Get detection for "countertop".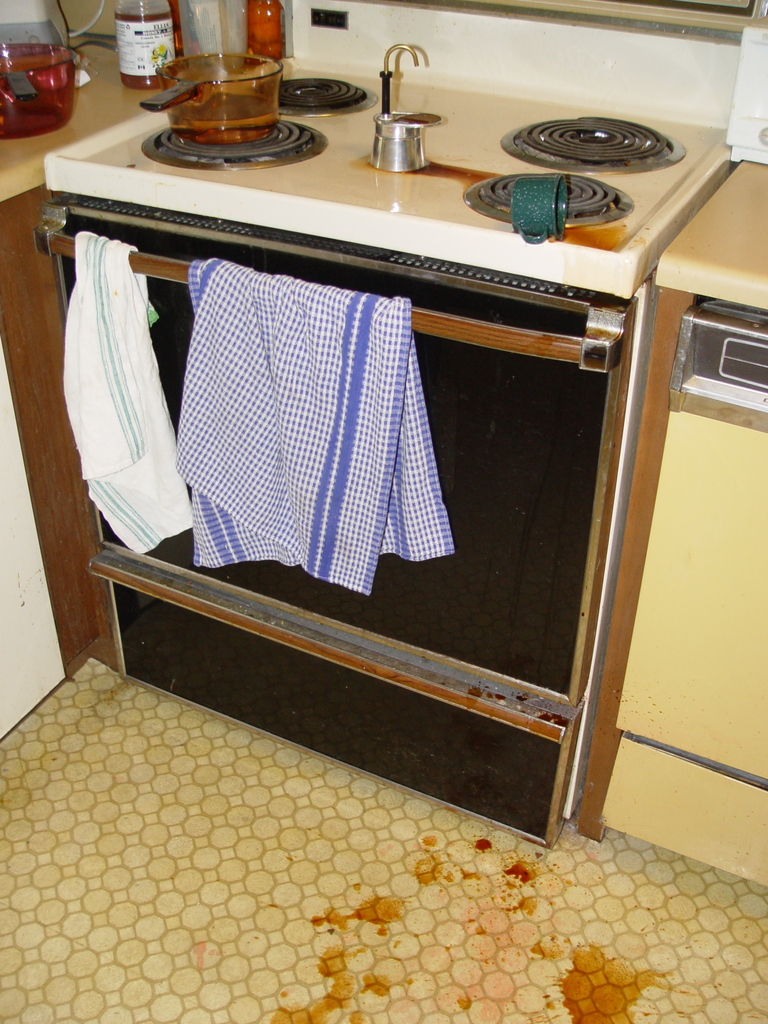
Detection: (x1=0, y1=0, x2=231, y2=211).
